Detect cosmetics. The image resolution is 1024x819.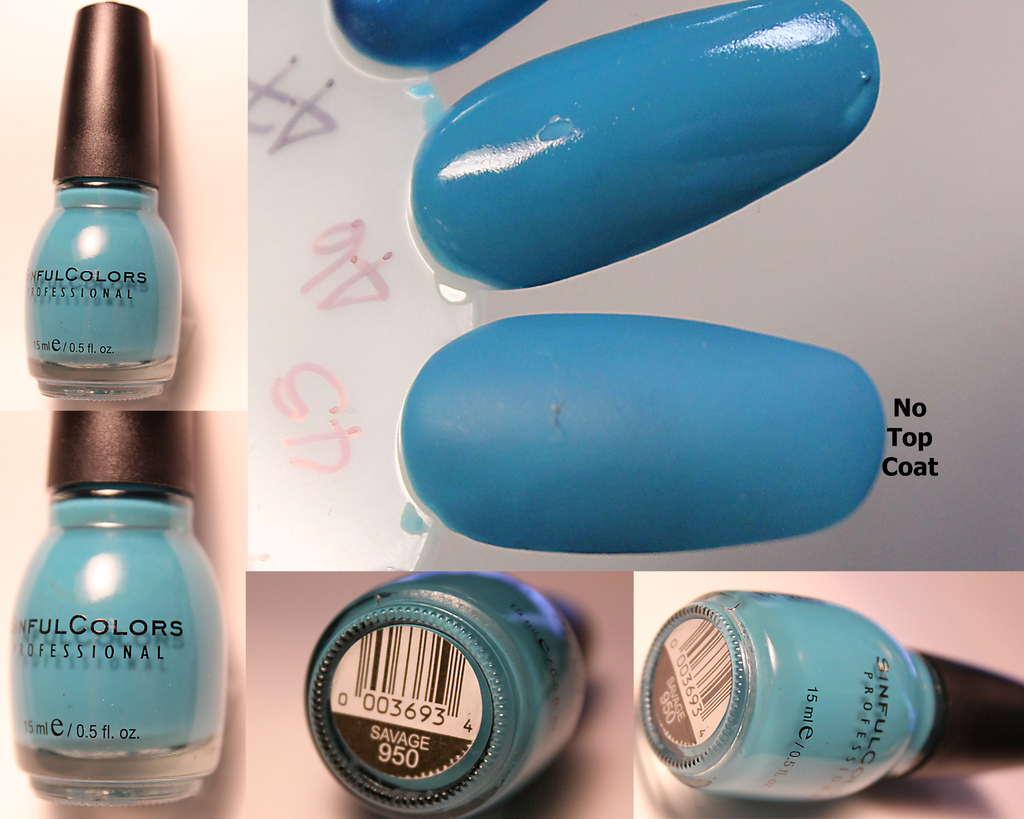
BBox(7, 409, 232, 810).
